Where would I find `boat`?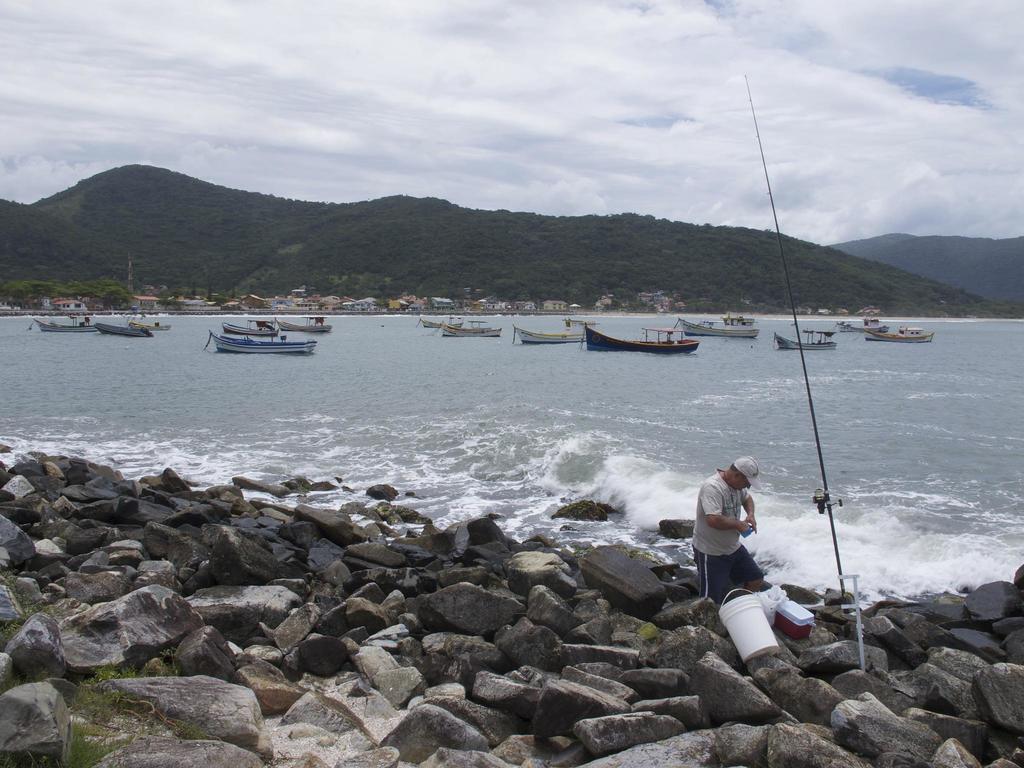
At left=671, top=317, right=758, bottom=338.
